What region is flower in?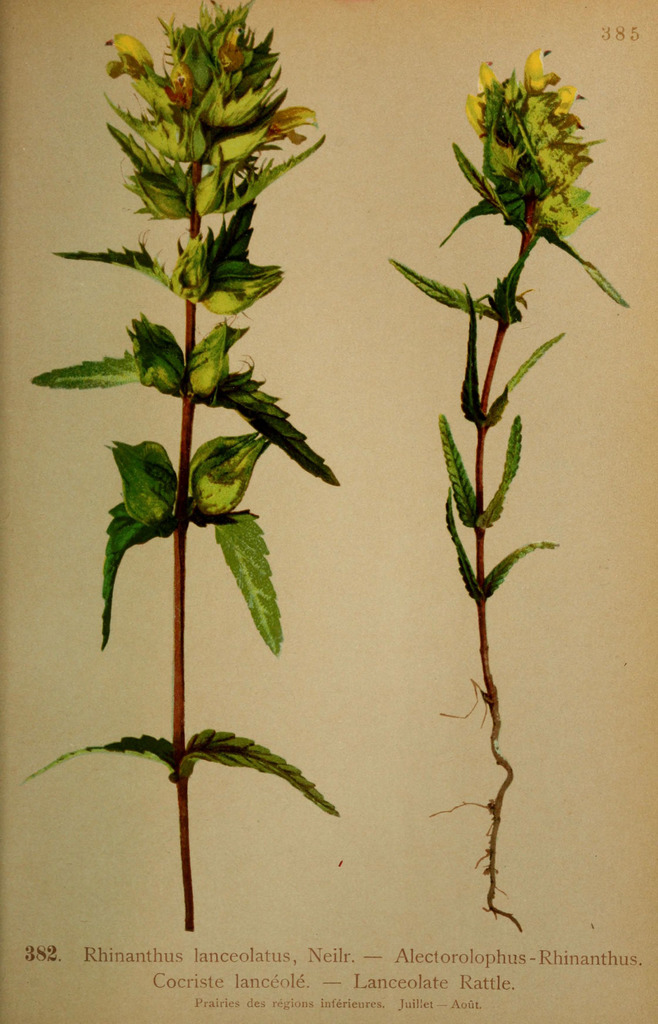
box=[95, 442, 181, 529].
